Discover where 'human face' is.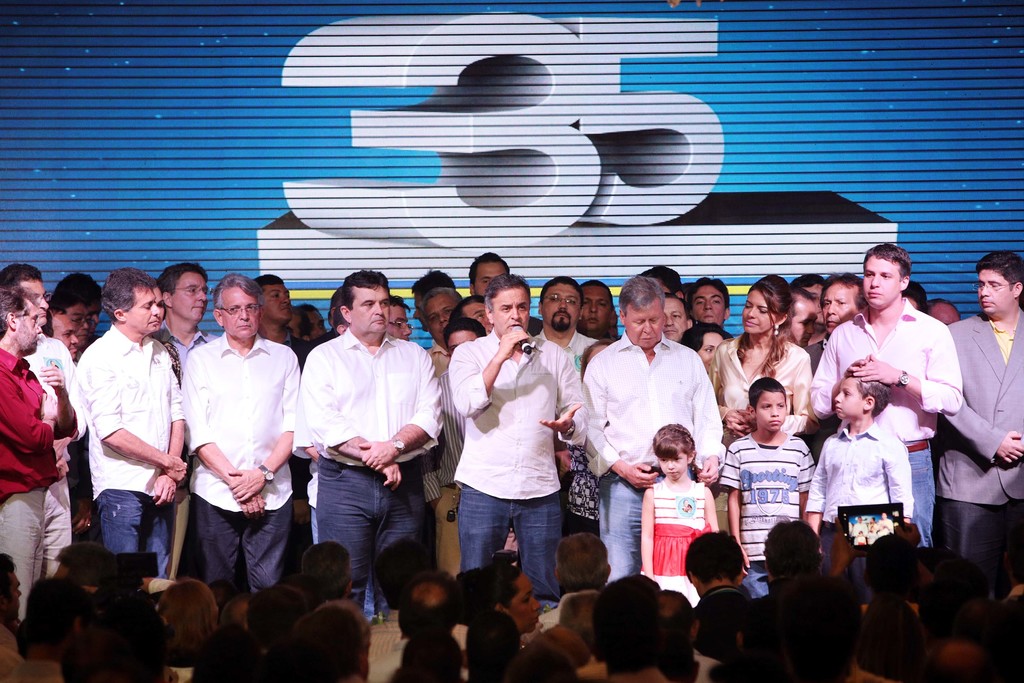
Discovered at bbox=[471, 261, 509, 295].
